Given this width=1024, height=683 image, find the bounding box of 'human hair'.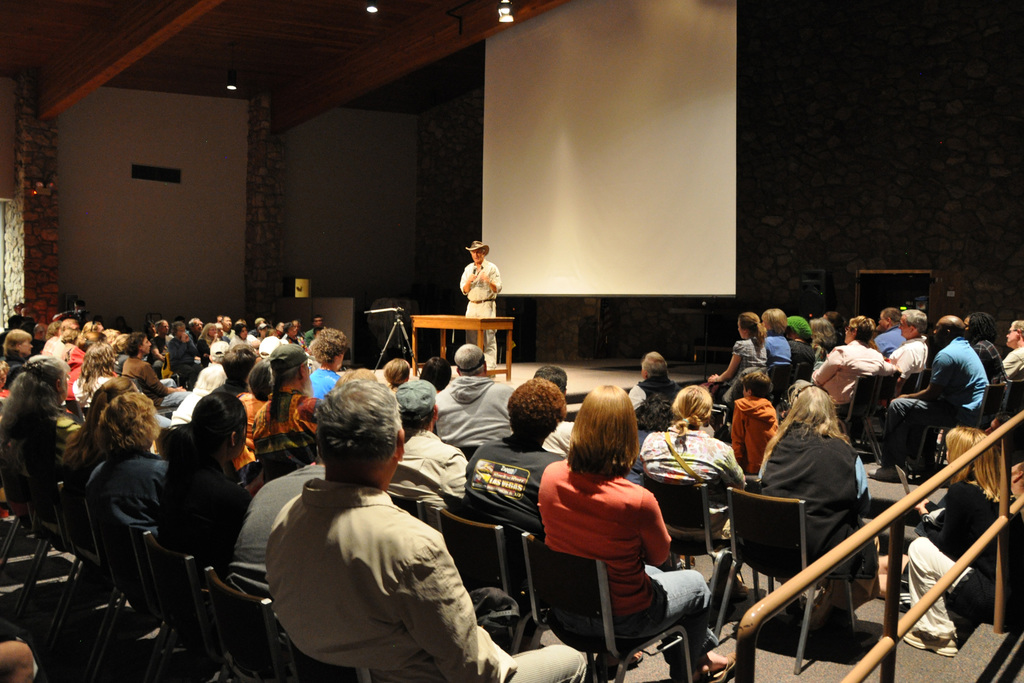
[346, 369, 381, 384].
